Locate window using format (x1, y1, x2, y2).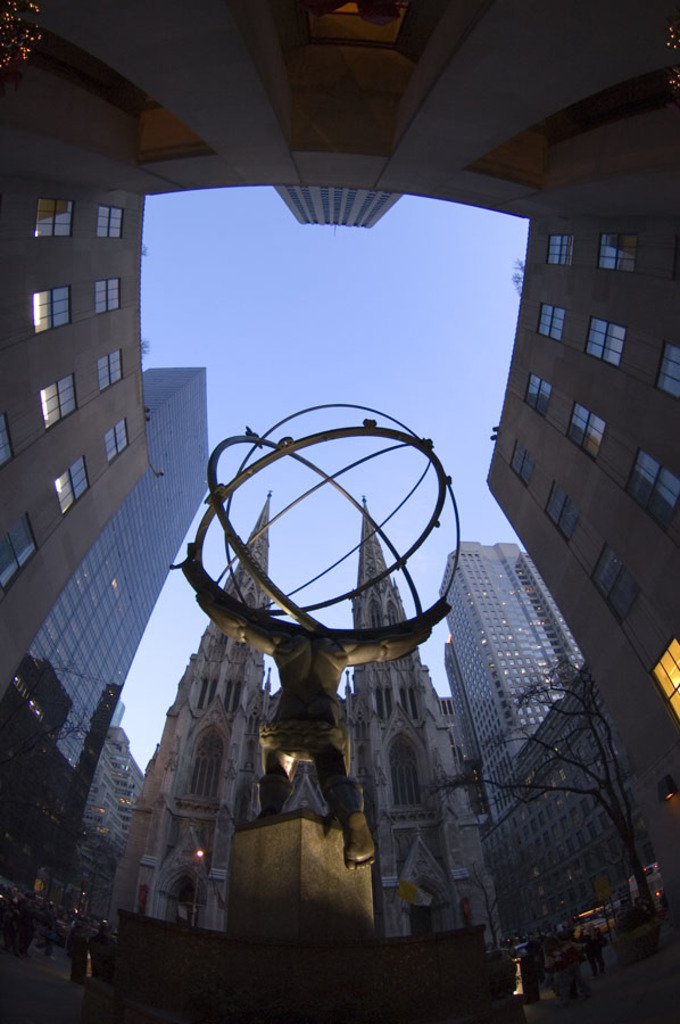
(401, 685, 423, 719).
